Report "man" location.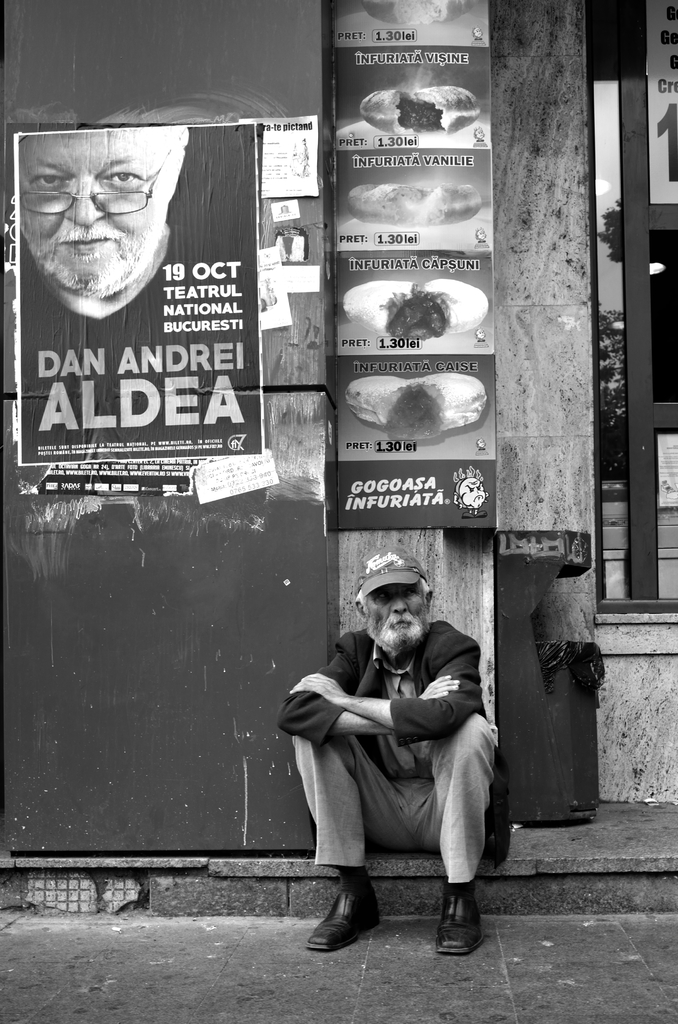
Report: l=274, t=552, r=514, b=947.
